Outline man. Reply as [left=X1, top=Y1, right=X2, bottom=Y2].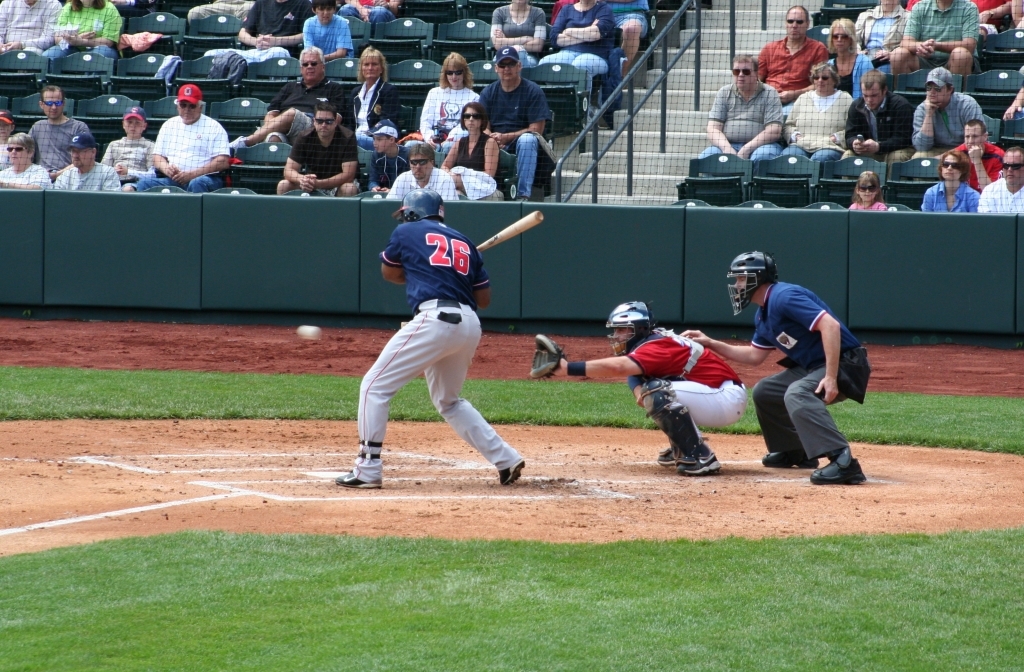
[left=833, top=68, right=921, bottom=181].
